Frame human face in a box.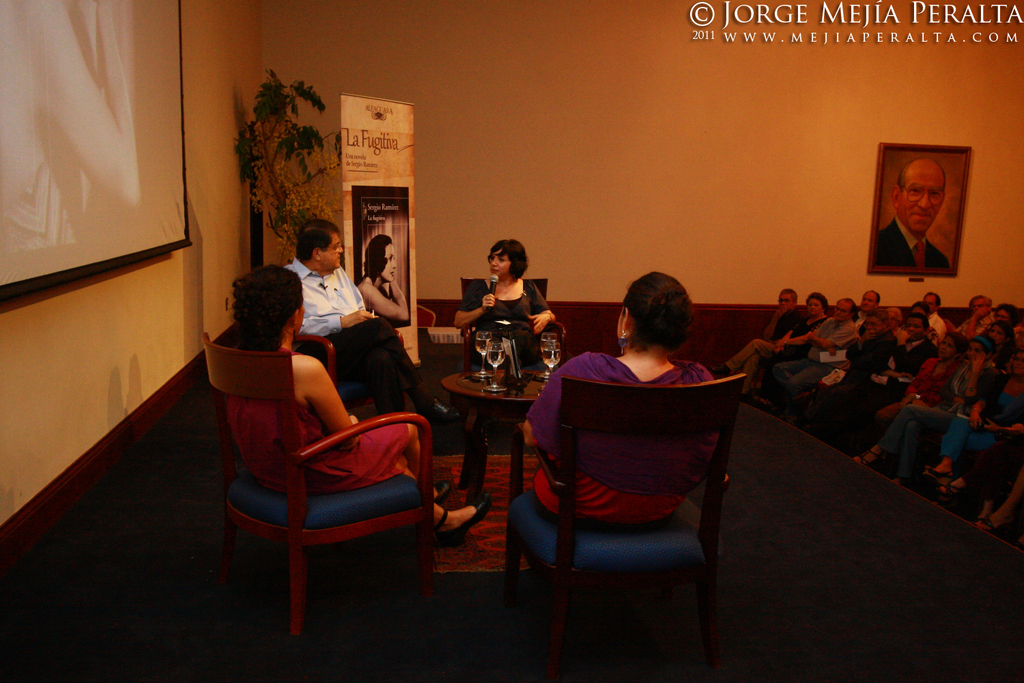
crop(863, 317, 889, 338).
